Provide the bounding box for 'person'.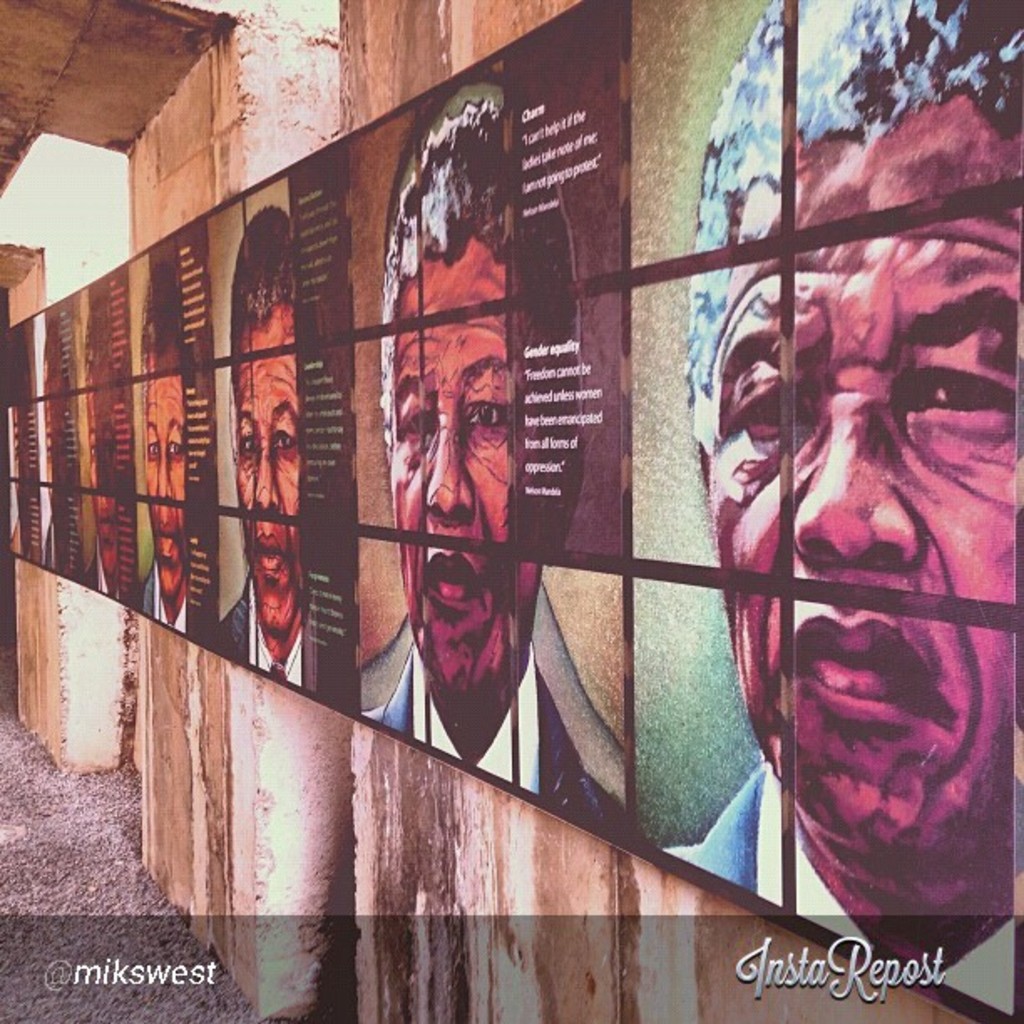
<box>218,206,305,688</box>.
